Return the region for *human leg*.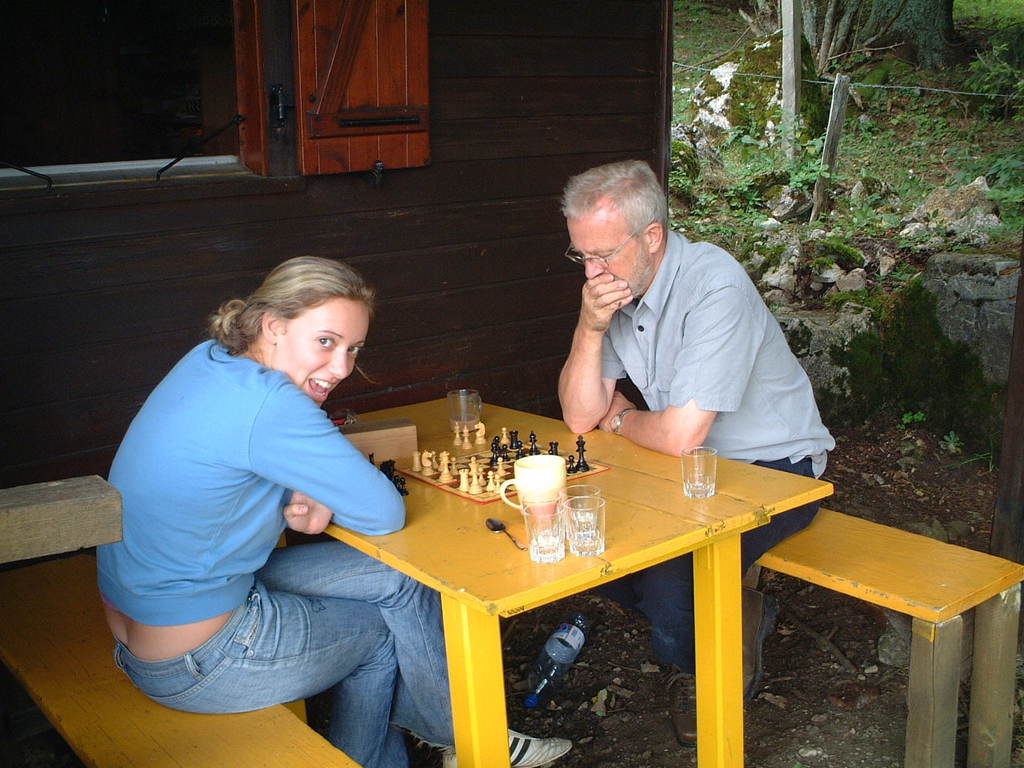
pyautogui.locateOnScreen(115, 542, 567, 767).
